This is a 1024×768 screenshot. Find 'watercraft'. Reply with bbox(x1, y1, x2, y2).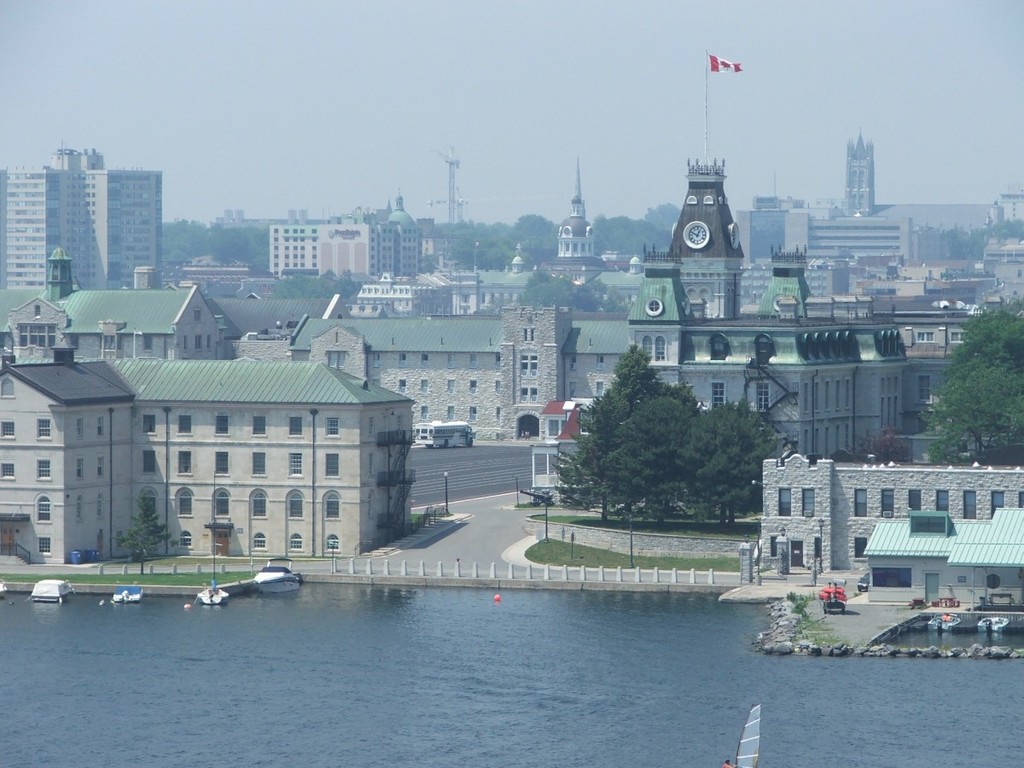
bbox(252, 561, 300, 586).
